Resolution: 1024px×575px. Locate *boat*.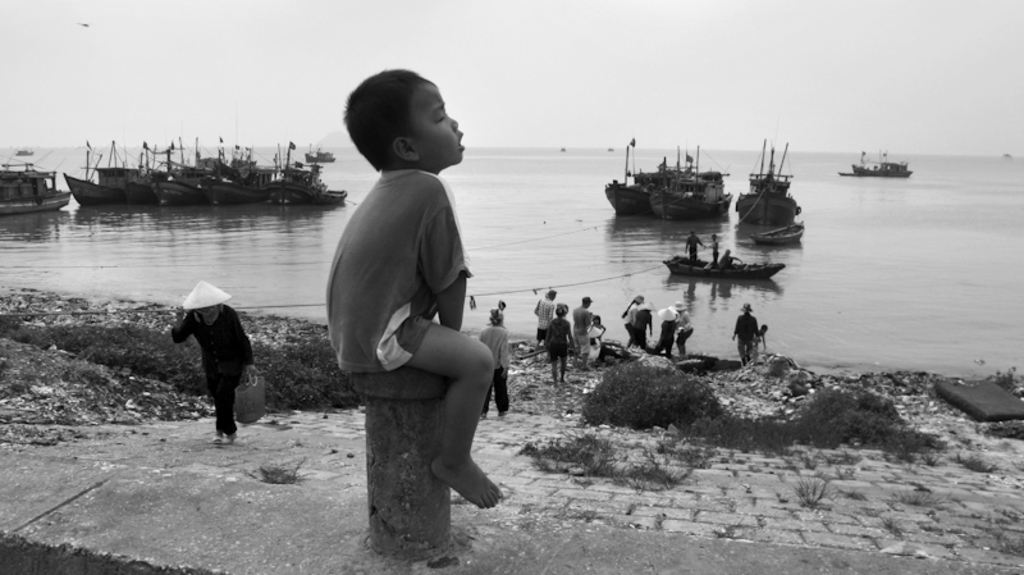
box=[840, 150, 914, 182].
